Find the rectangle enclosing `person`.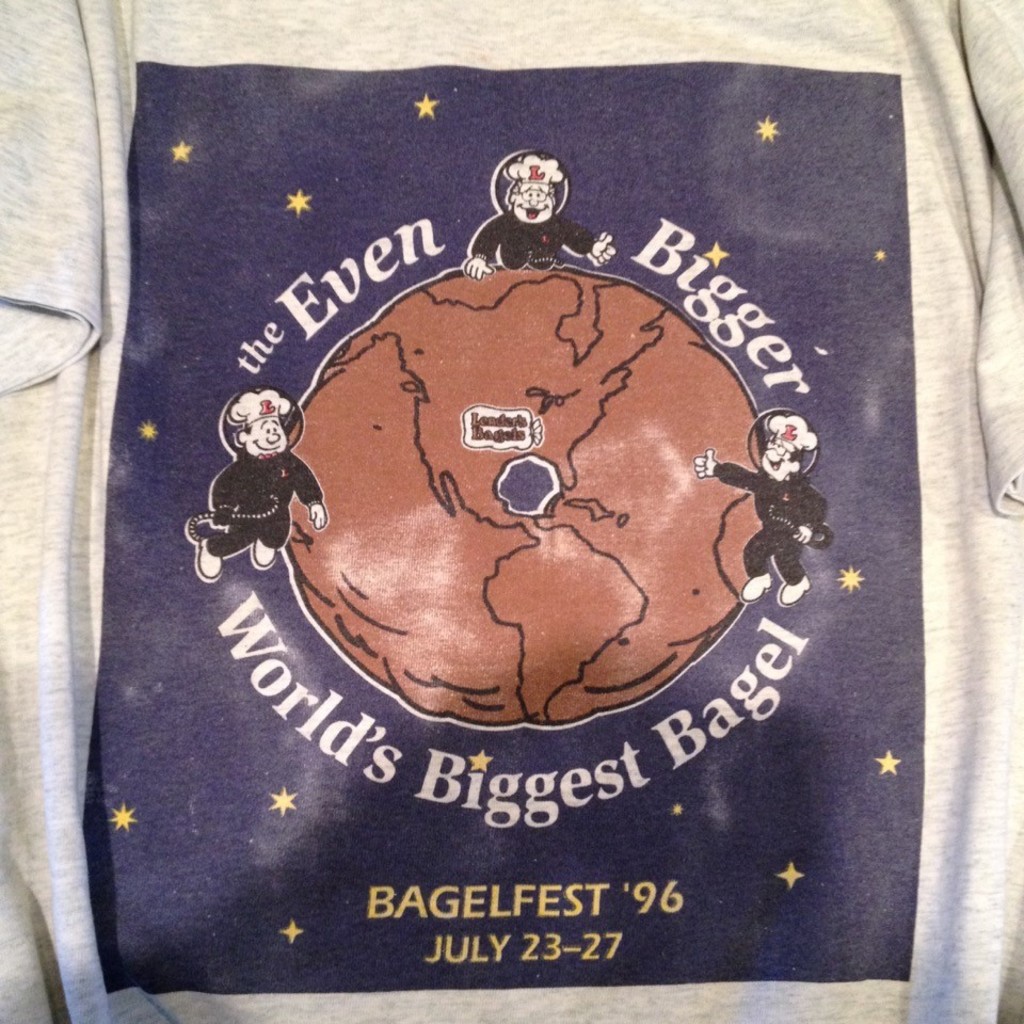
694/415/827/607.
